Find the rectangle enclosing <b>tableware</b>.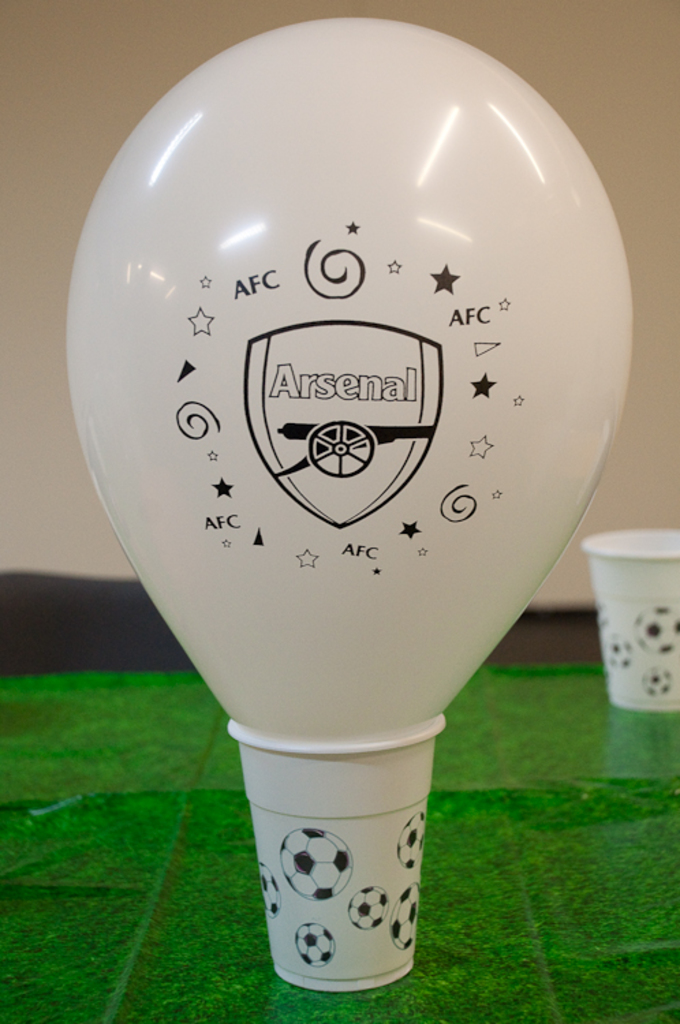
228,718,449,998.
